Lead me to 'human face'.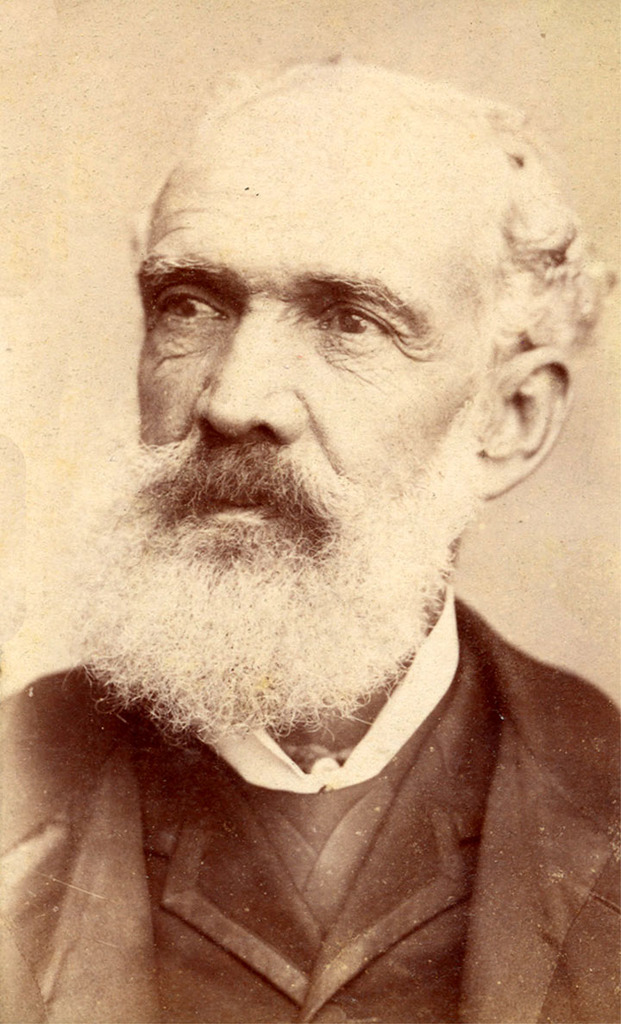
Lead to (left=138, top=87, right=489, bottom=599).
